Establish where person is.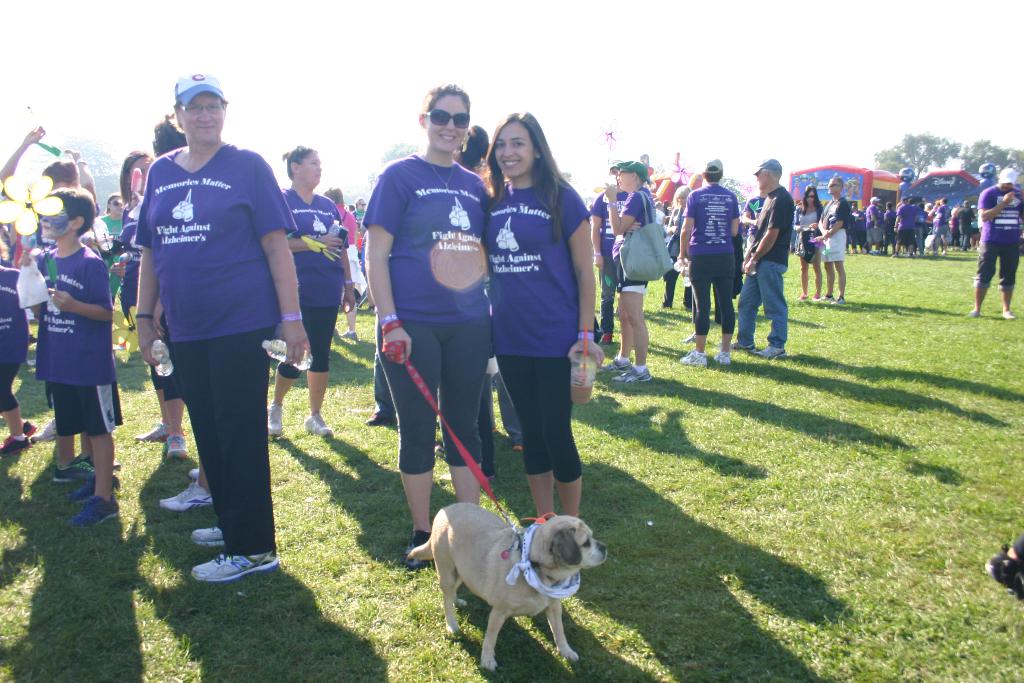
Established at bbox(590, 161, 630, 342).
